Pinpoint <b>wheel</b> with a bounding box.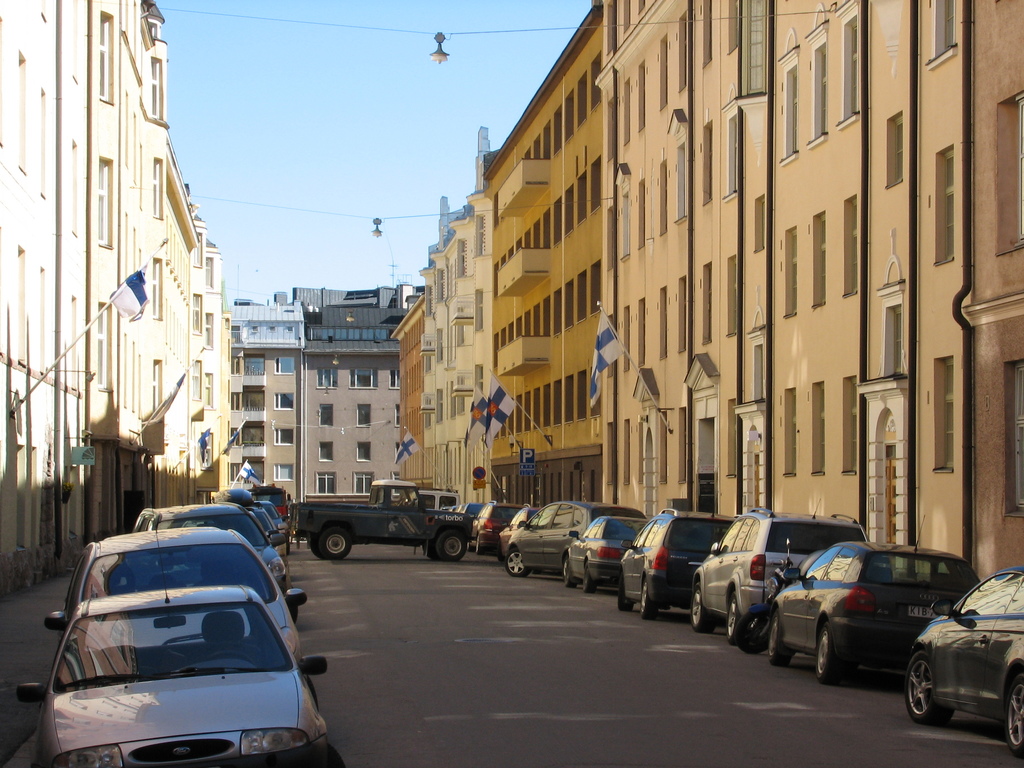
Rect(1002, 664, 1023, 755).
